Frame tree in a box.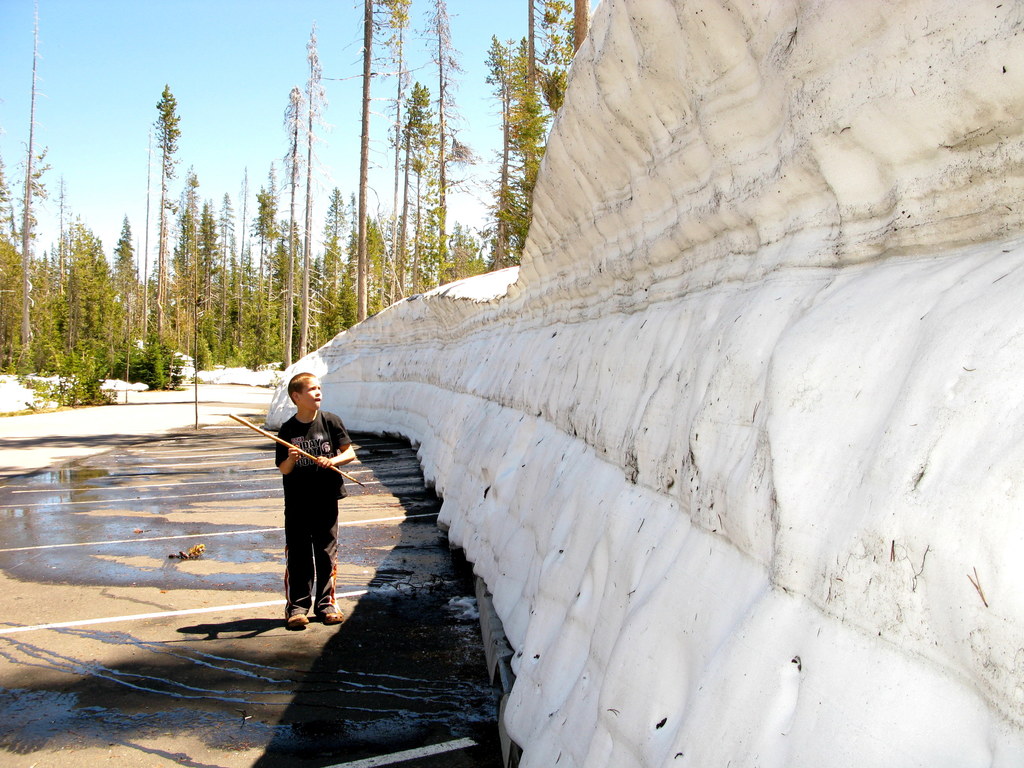
<region>199, 155, 269, 383</region>.
